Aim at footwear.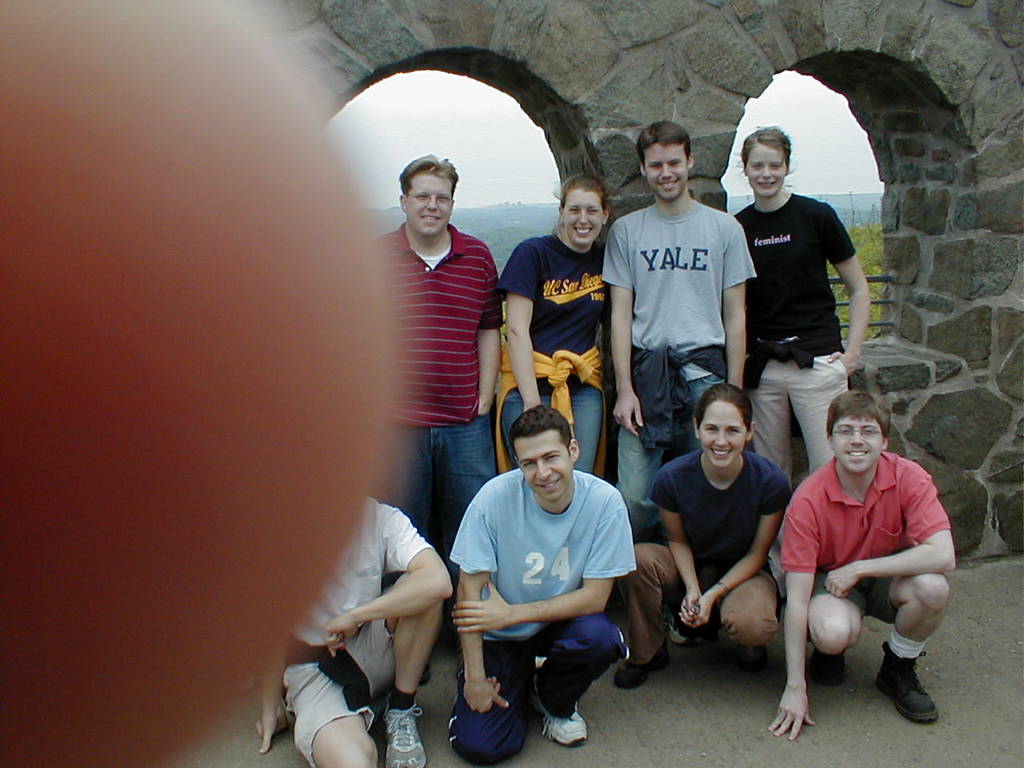
Aimed at pyautogui.locateOnScreen(883, 655, 950, 739).
